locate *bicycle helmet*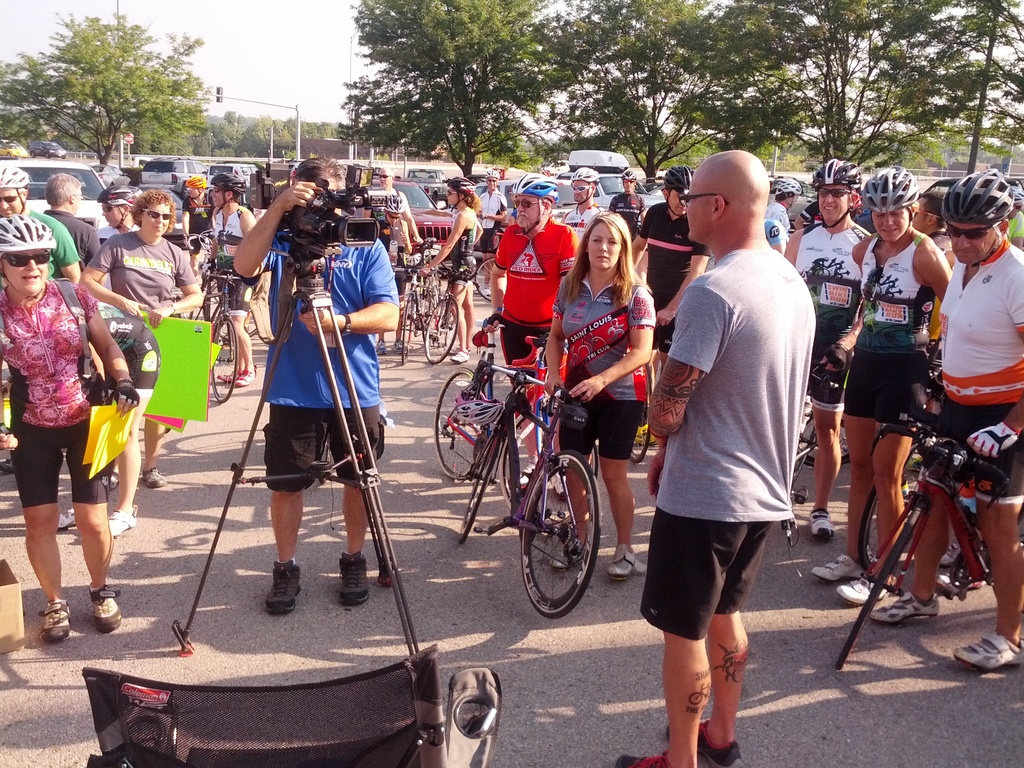
(left=811, top=161, right=858, bottom=189)
